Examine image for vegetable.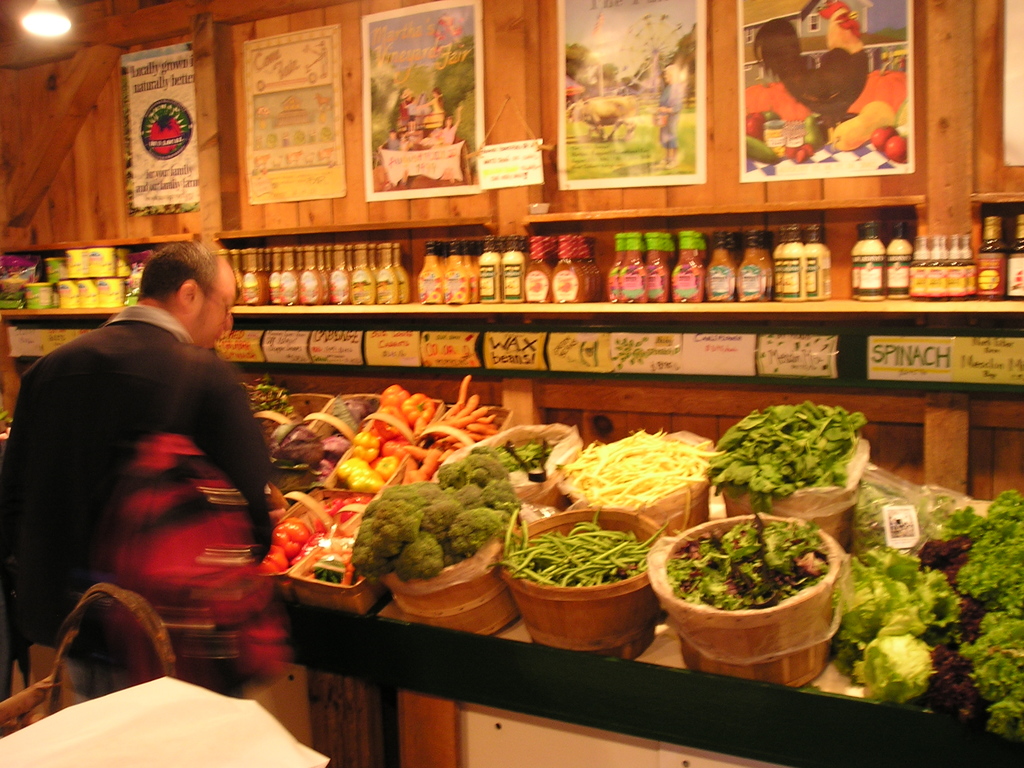
Examination result: select_region(872, 124, 900, 149).
